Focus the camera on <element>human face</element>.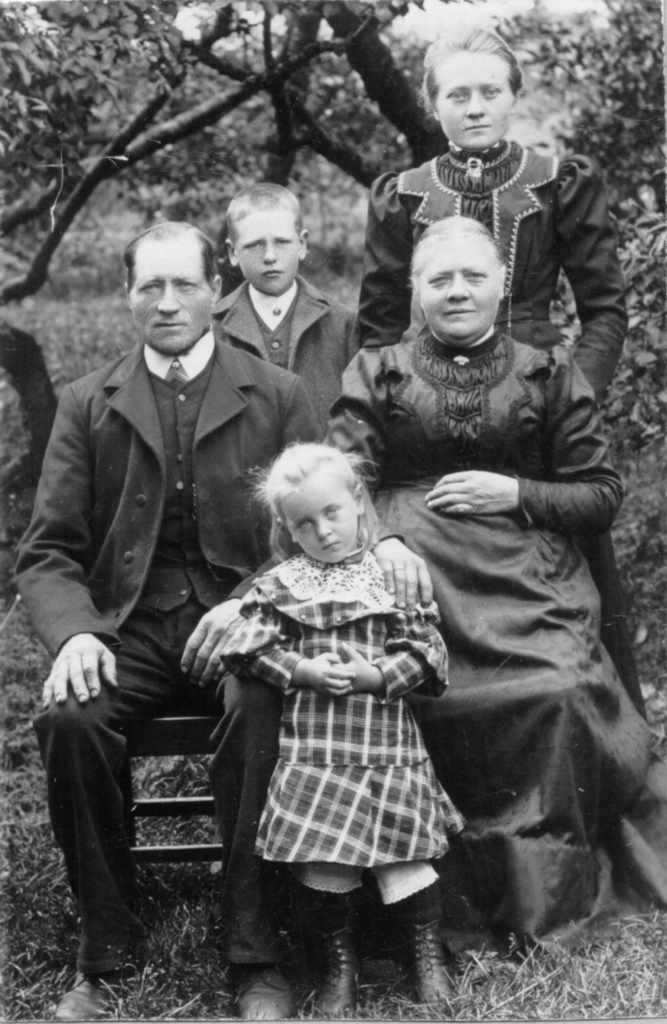
Focus region: x1=233, y1=211, x2=301, y2=287.
